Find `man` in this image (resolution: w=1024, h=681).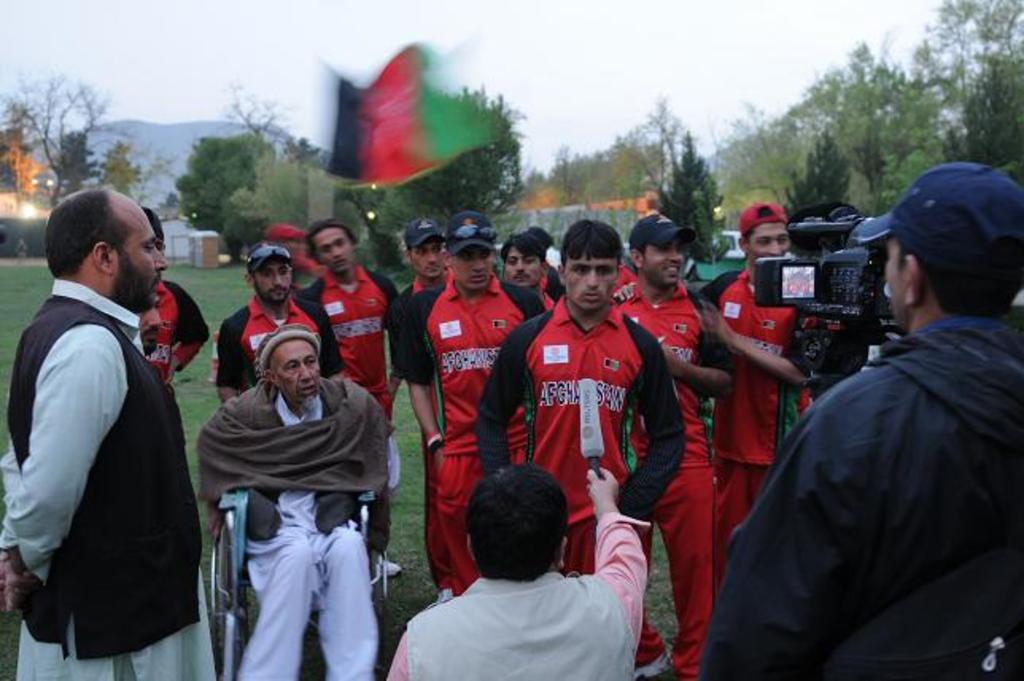
297/210/405/433.
